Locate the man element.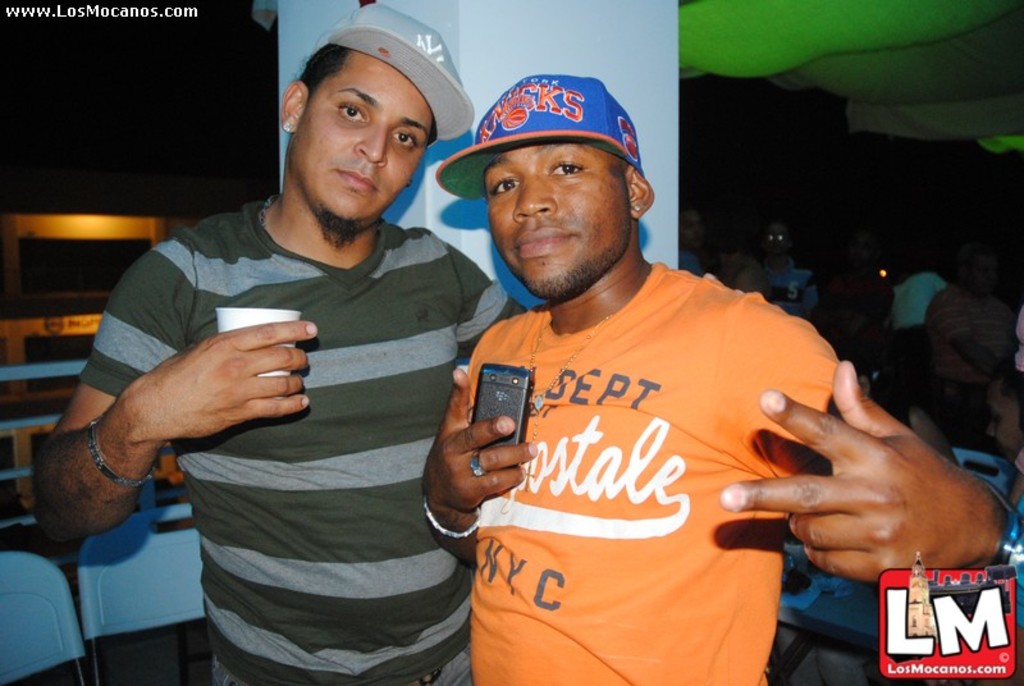
Element bbox: {"x1": 29, "y1": 0, "x2": 535, "y2": 685}.
